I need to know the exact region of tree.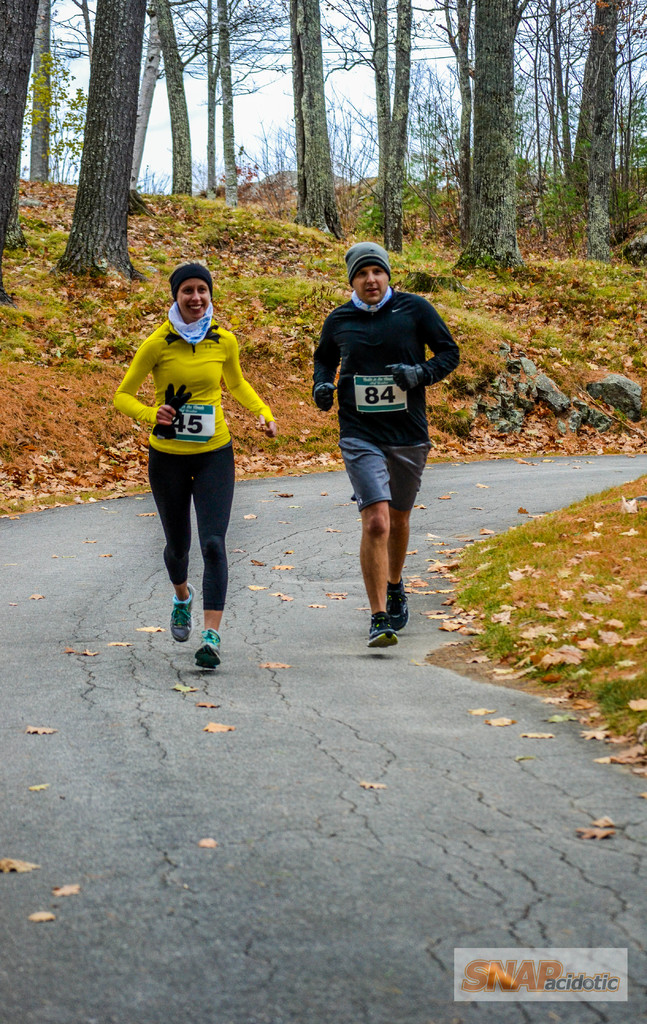
Region: locate(194, 0, 241, 211).
